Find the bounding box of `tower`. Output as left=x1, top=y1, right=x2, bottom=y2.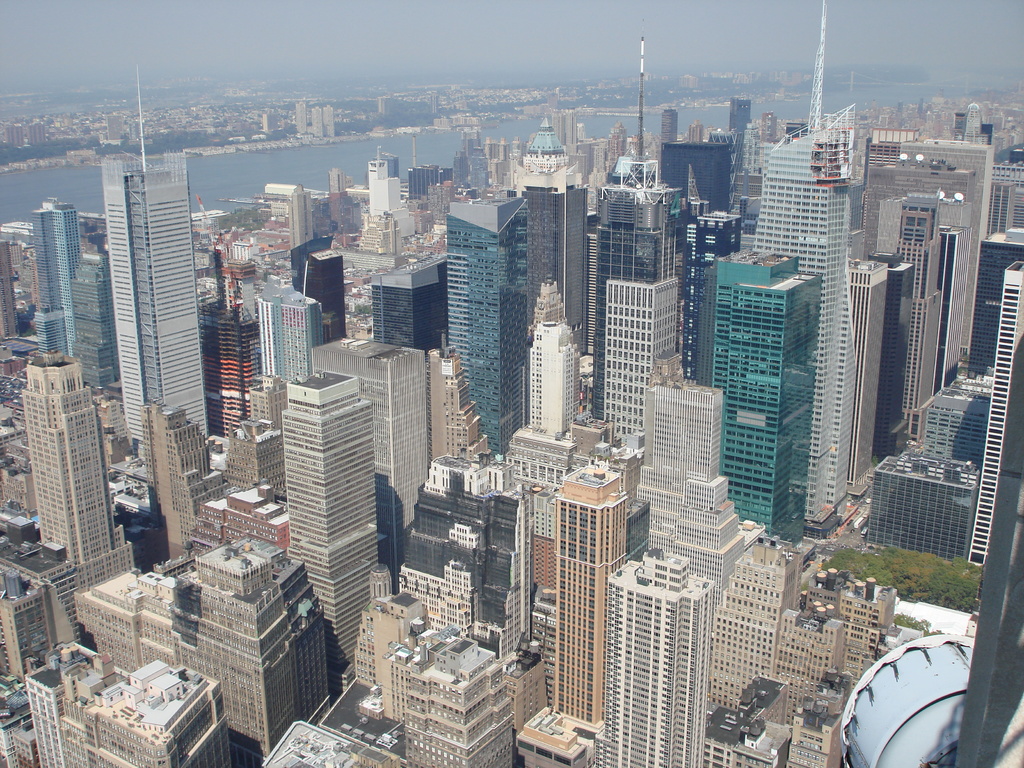
left=367, top=157, right=403, bottom=220.
